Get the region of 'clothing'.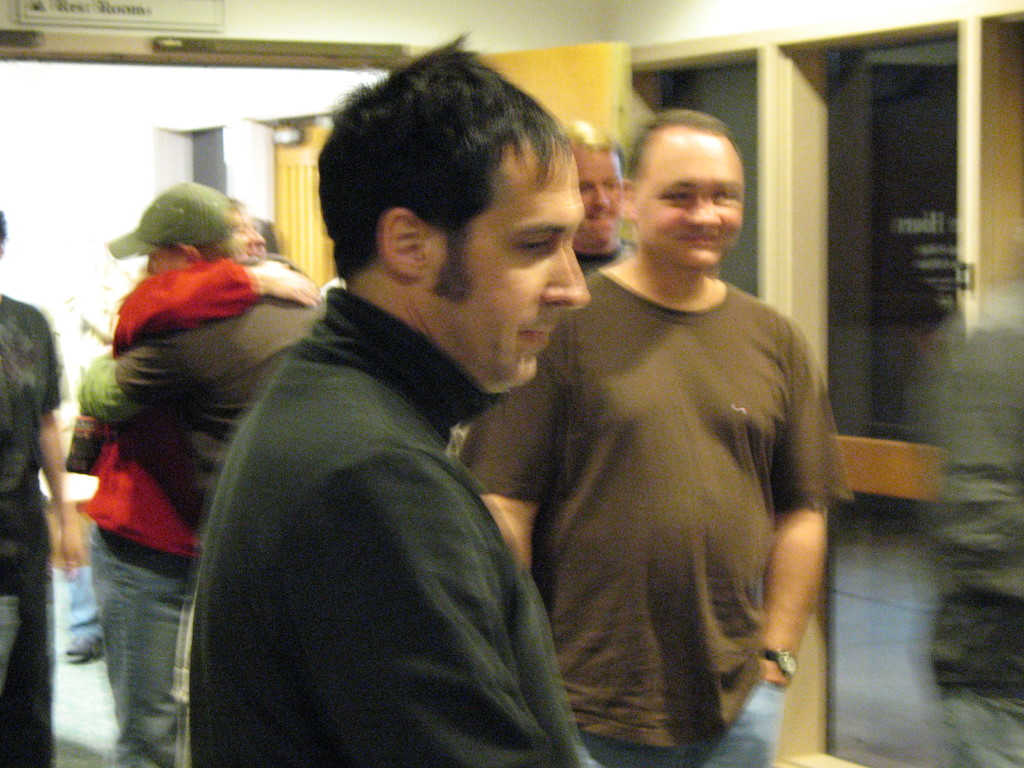
(x1=529, y1=197, x2=842, y2=763).
